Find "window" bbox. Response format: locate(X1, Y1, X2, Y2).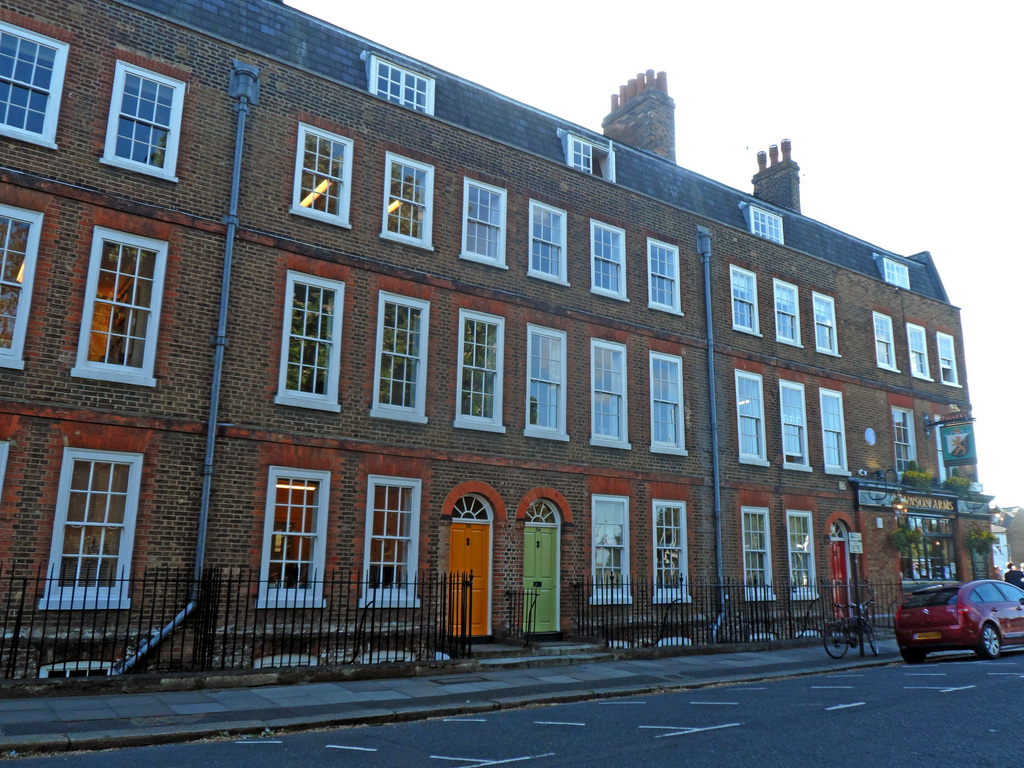
locate(73, 213, 170, 389).
